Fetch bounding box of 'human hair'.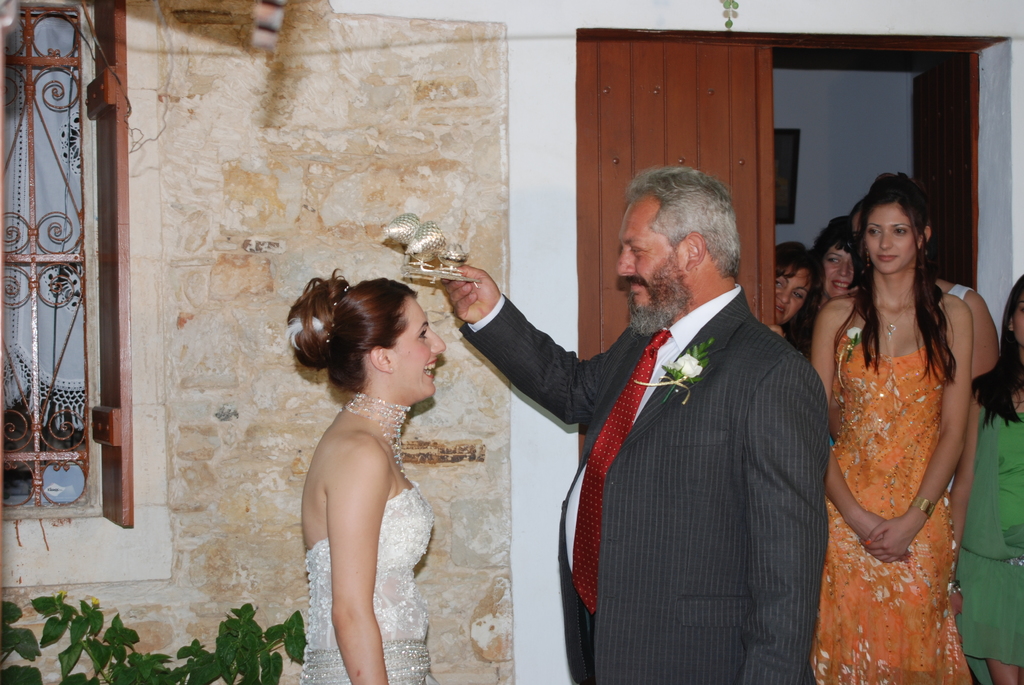
Bbox: x1=290 y1=262 x2=421 y2=397.
